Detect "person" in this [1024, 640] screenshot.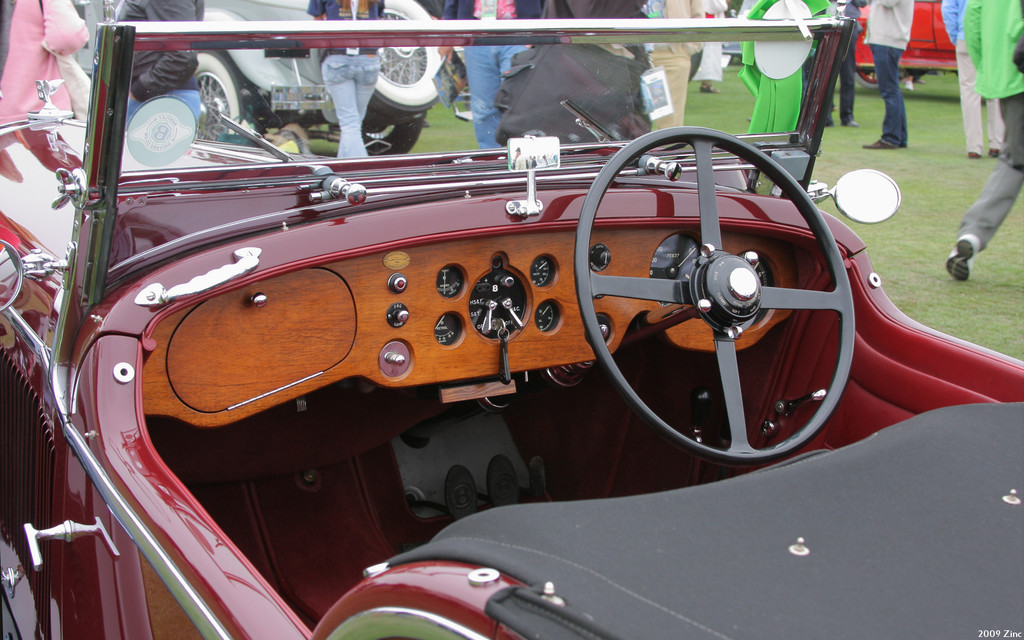
Detection: {"x1": 937, "y1": 0, "x2": 1023, "y2": 289}.
